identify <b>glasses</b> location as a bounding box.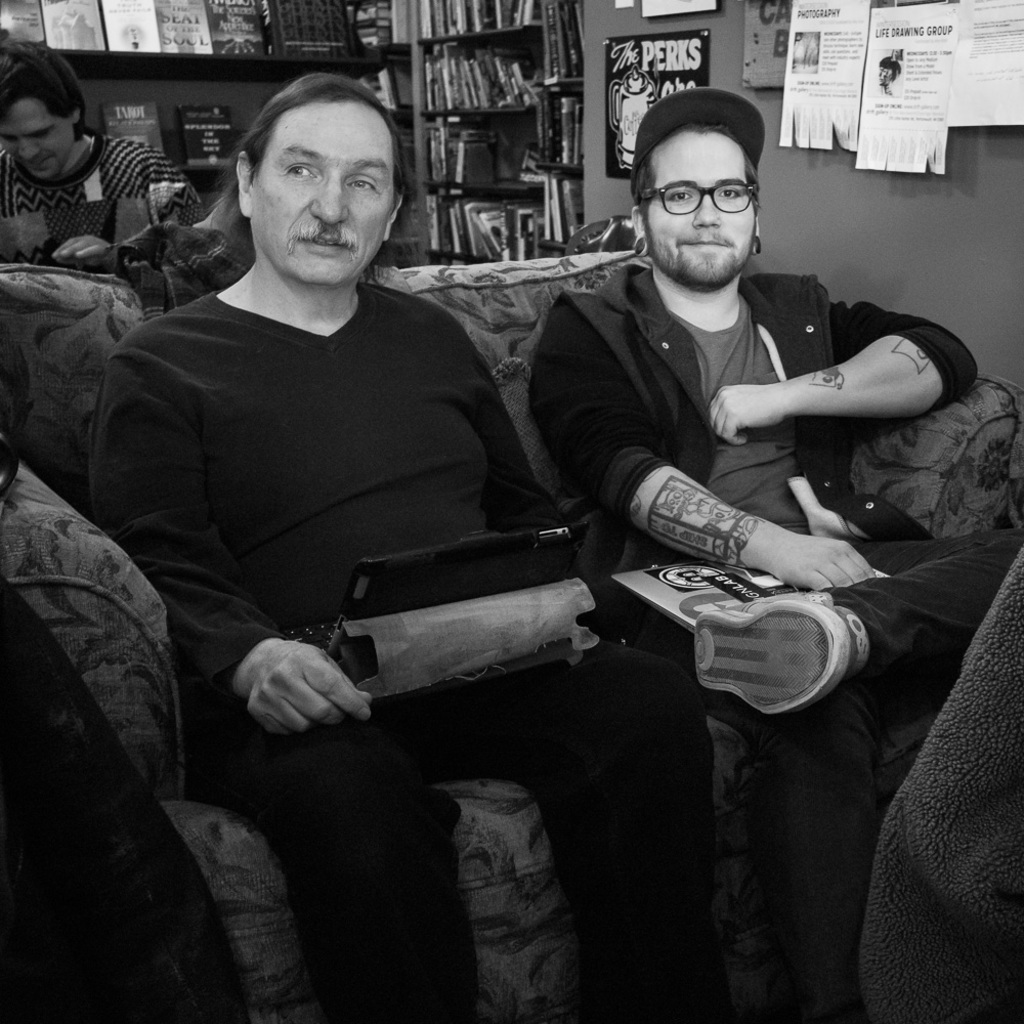
select_region(631, 154, 782, 217).
